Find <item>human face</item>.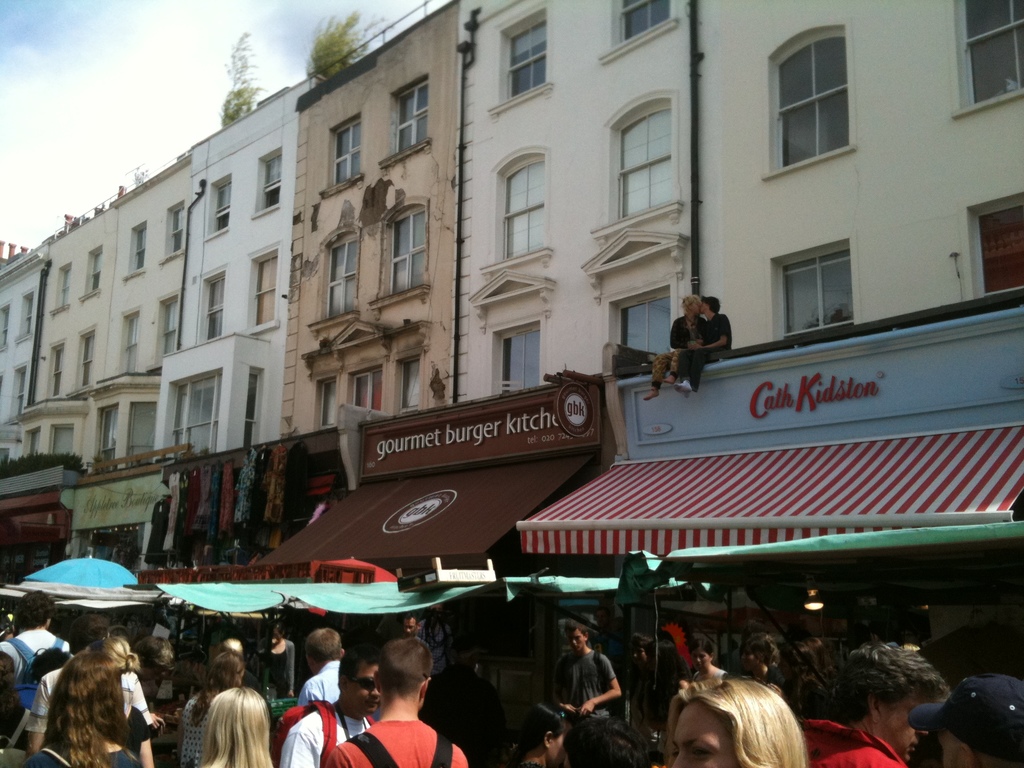
box(548, 732, 564, 763).
